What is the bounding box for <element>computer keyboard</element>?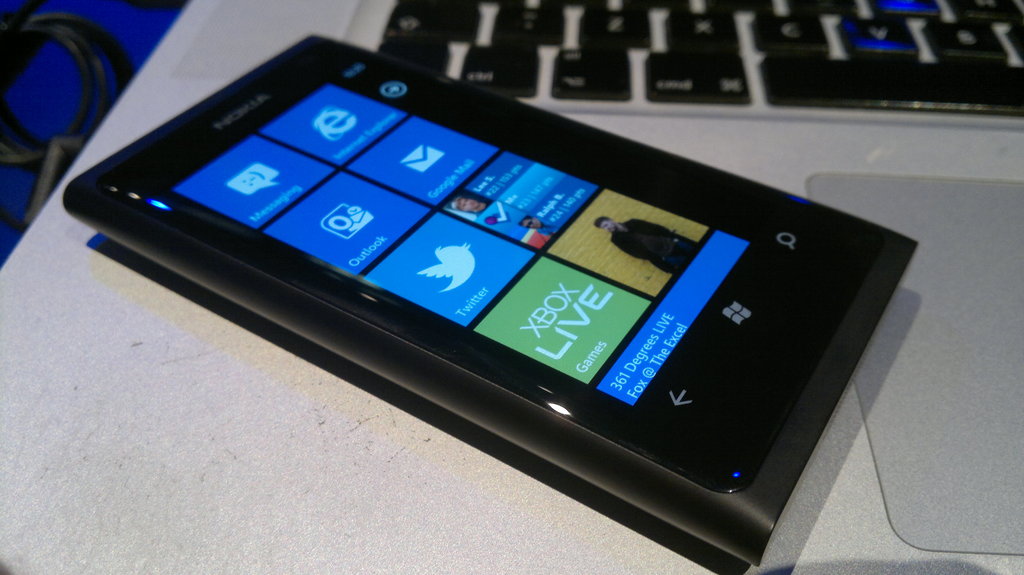
Rect(372, 0, 1023, 118).
